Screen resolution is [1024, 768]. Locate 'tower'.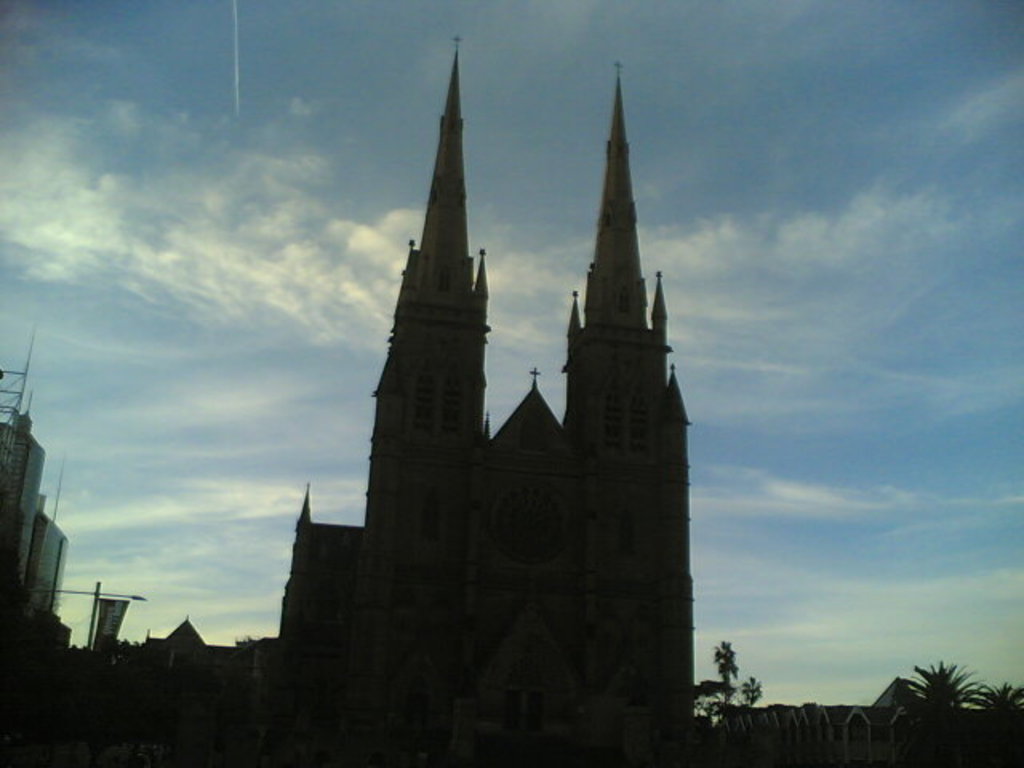
(214, 40, 728, 701).
